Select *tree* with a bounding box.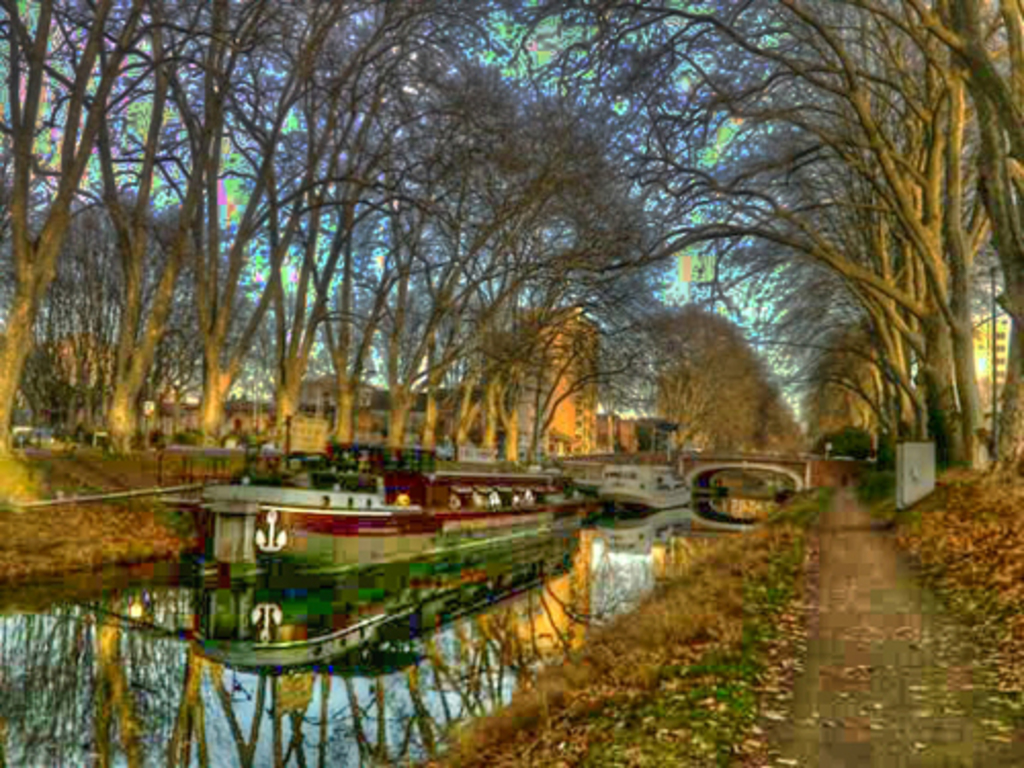
bbox=[0, 0, 162, 440].
